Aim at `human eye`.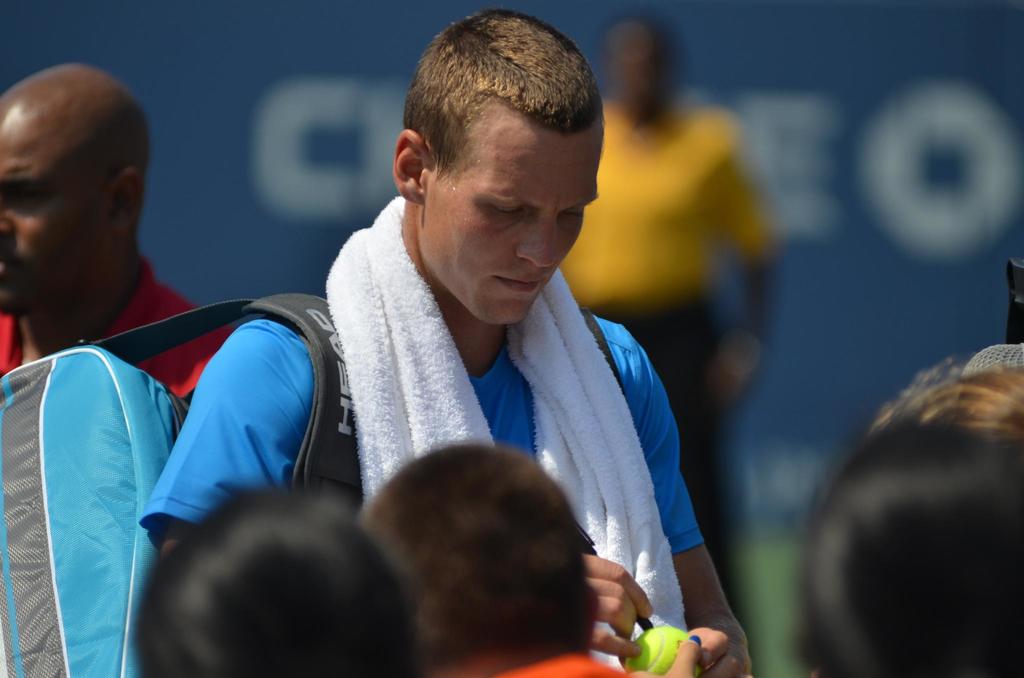
Aimed at bbox(492, 203, 523, 220).
